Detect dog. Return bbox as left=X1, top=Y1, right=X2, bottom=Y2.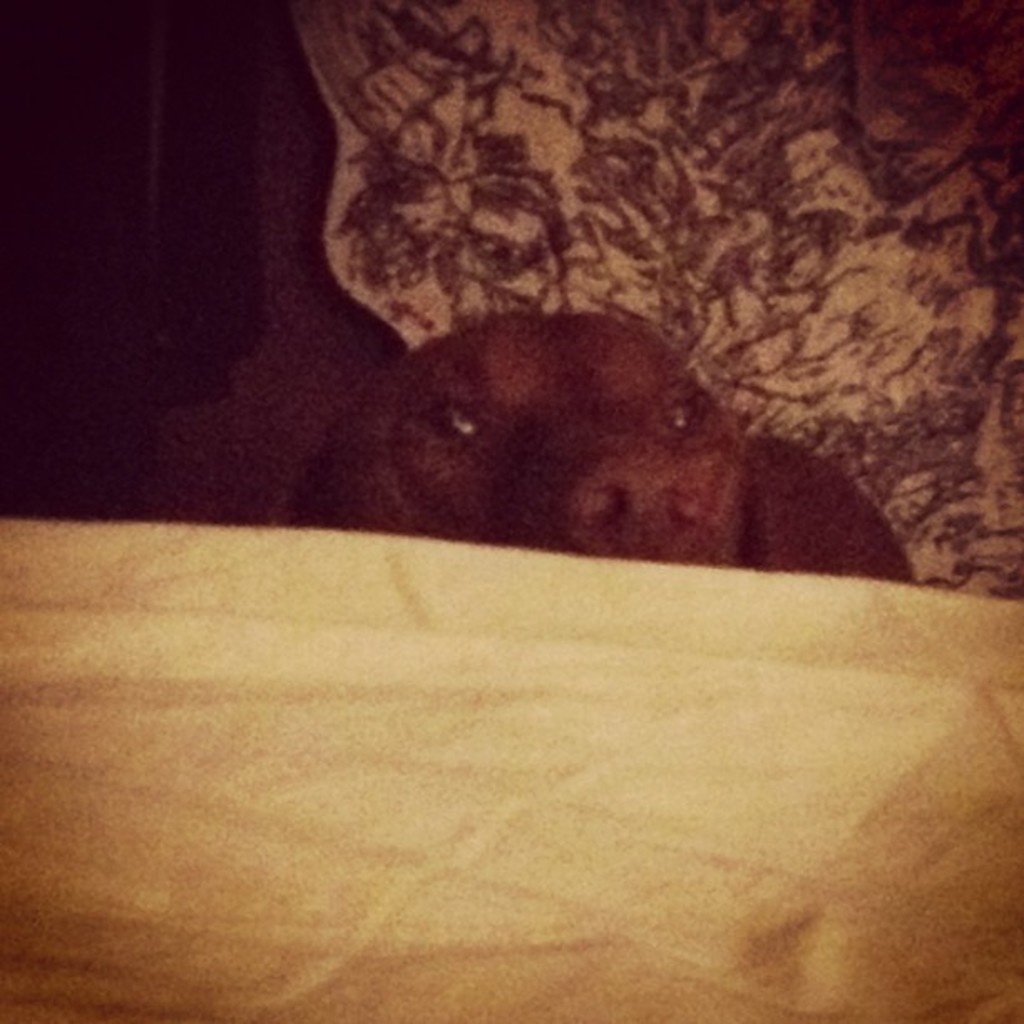
left=274, top=315, right=917, bottom=582.
